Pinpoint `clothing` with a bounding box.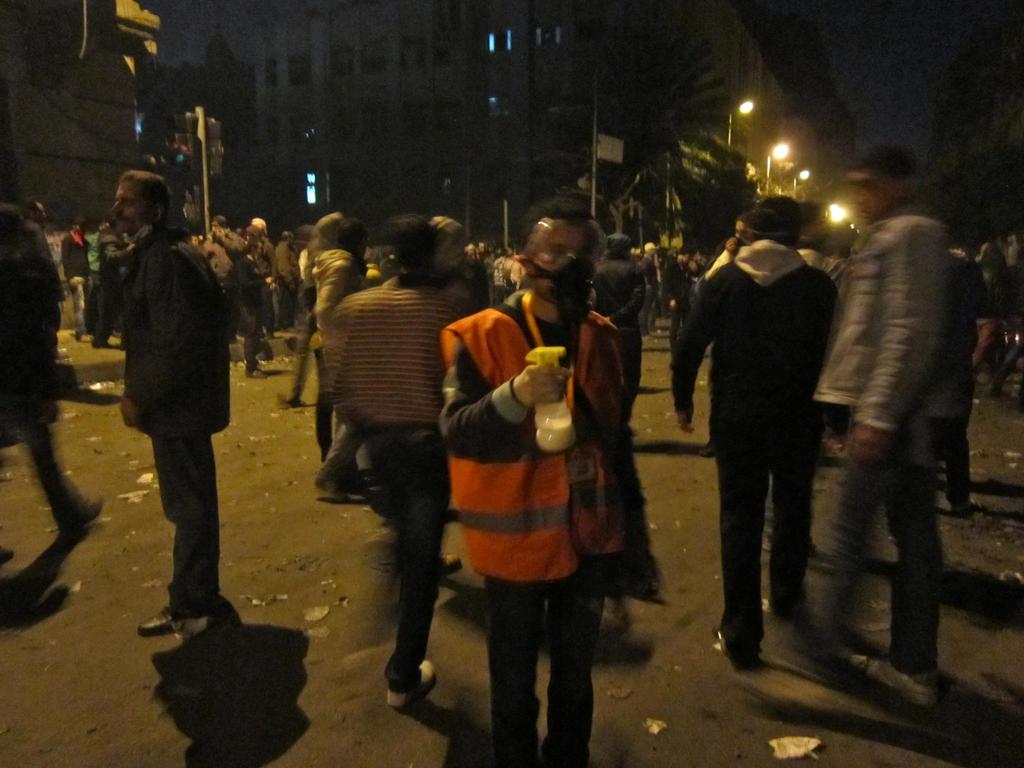
810 426 933 676.
